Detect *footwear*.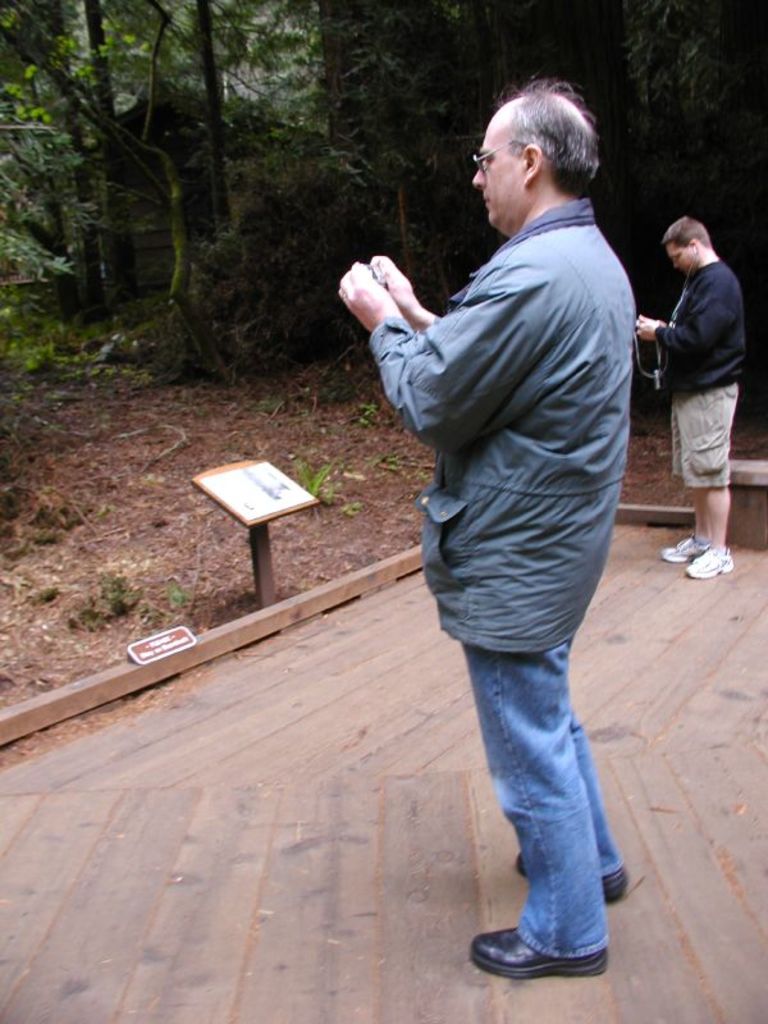
Detected at 659/531/709/561.
